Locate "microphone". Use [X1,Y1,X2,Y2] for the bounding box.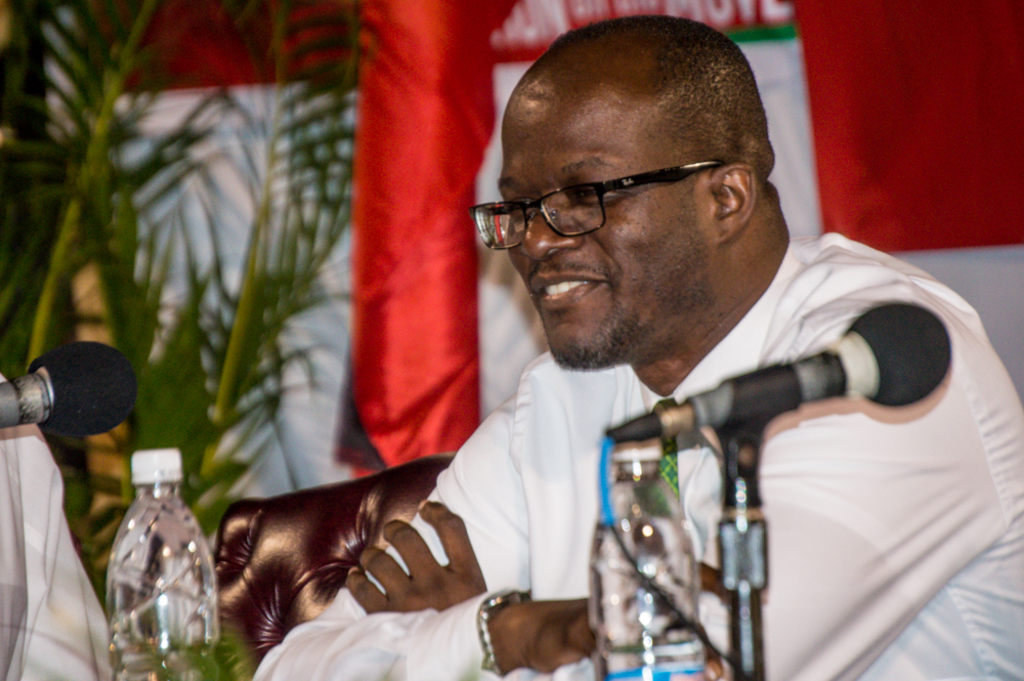
[604,300,949,434].
